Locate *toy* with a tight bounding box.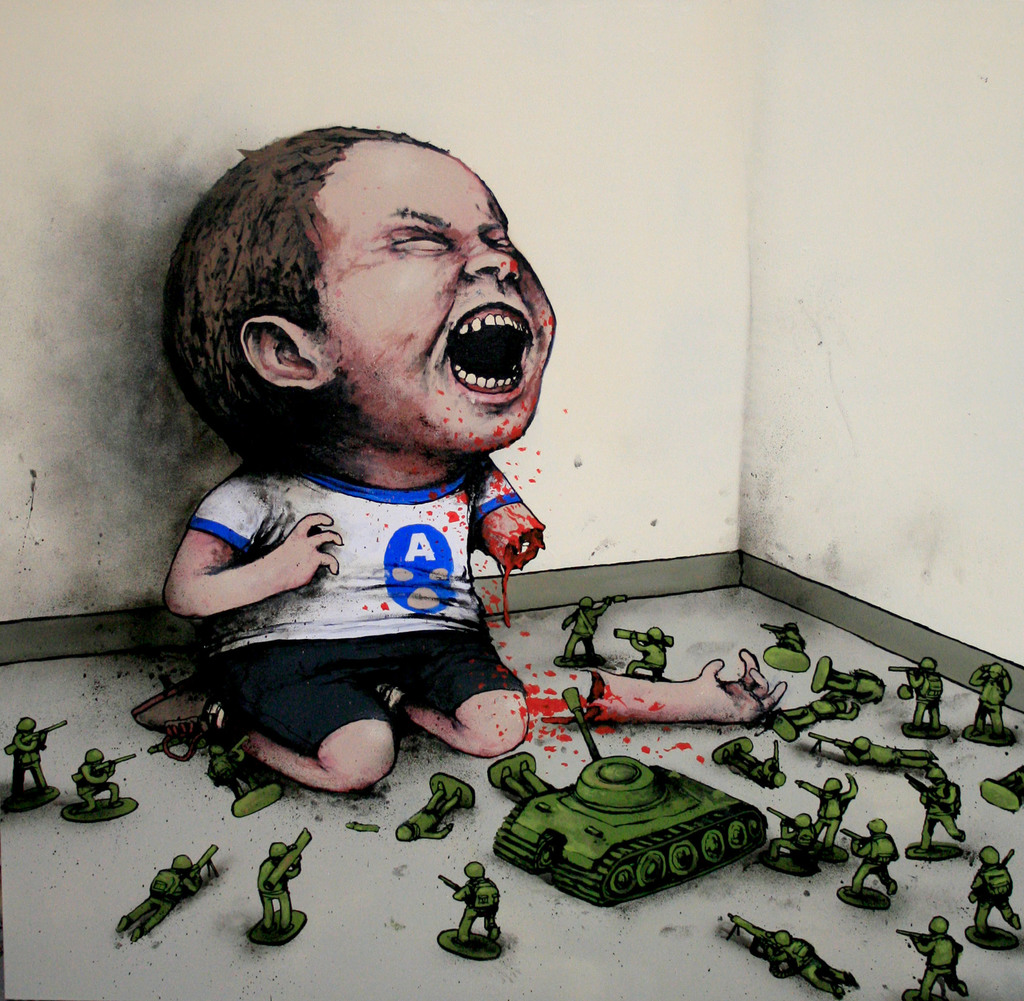
x1=8 y1=714 x2=66 y2=810.
